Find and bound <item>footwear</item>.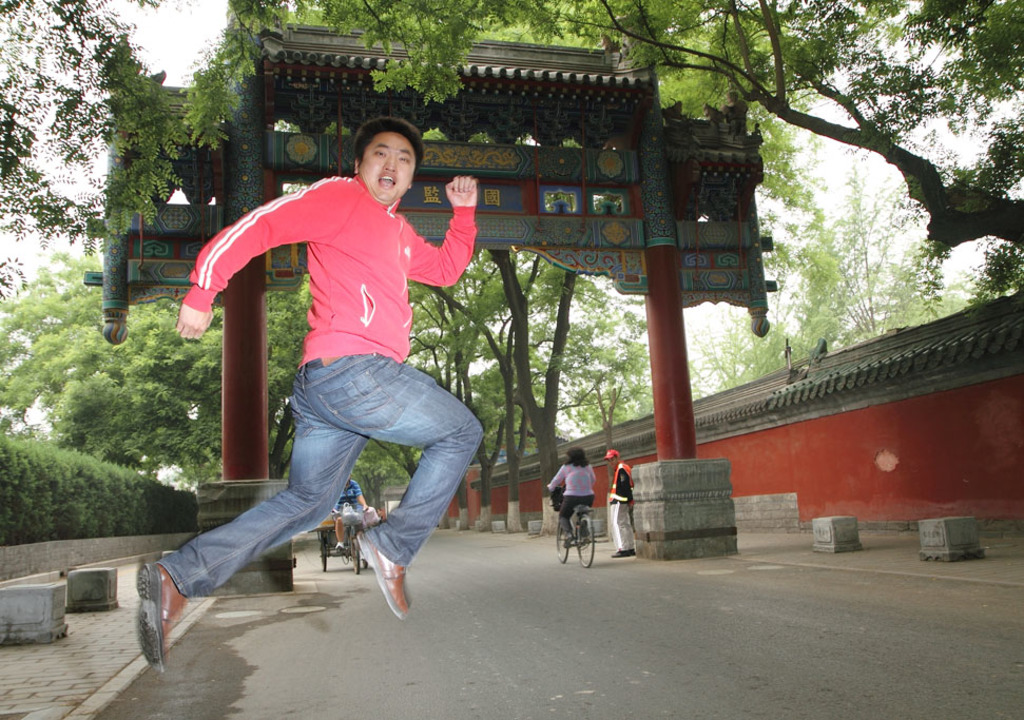
Bound: x1=134 y1=562 x2=192 y2=676.
